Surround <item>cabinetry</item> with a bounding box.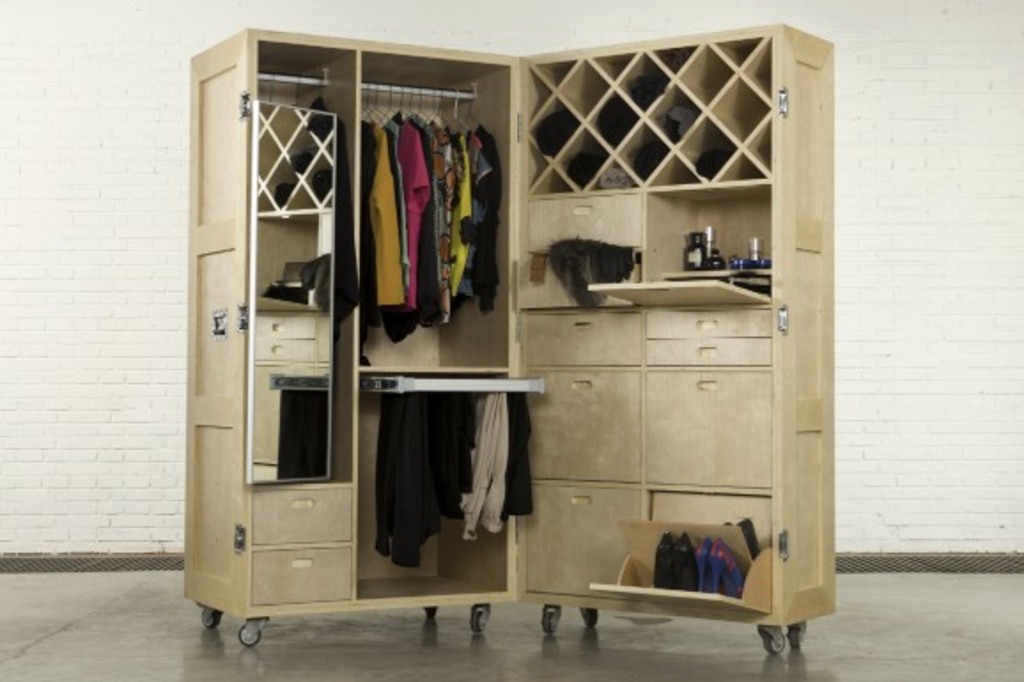
{"left": 184, "top": 5, "right": 854, "bottom": 657}.
